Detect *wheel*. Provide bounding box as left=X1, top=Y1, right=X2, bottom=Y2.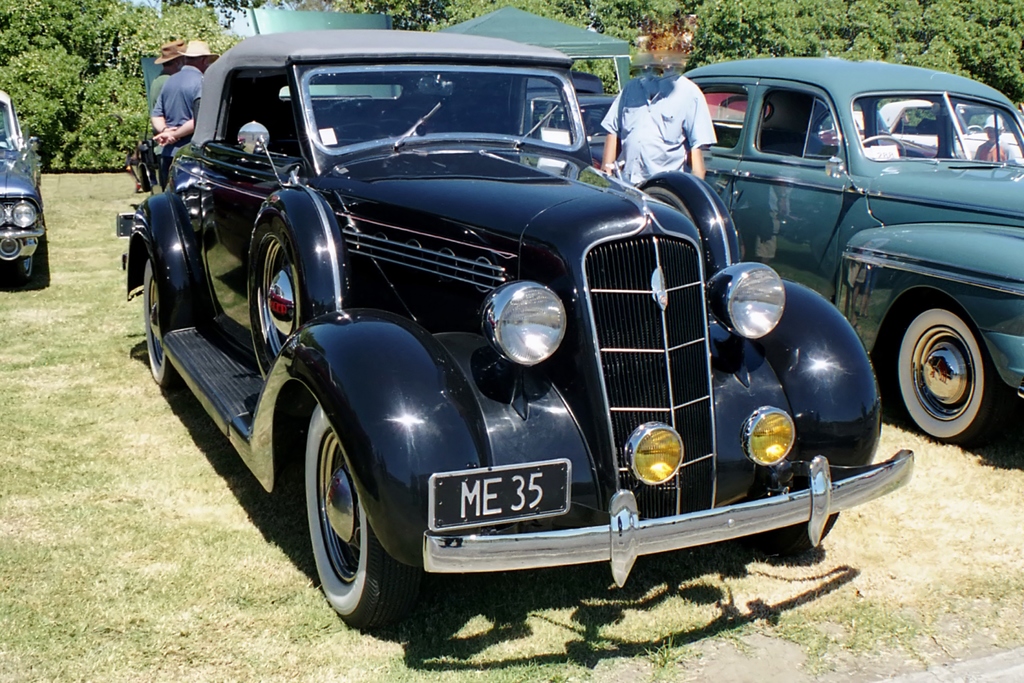
left=966, top=123, right=984, bottom=134.
